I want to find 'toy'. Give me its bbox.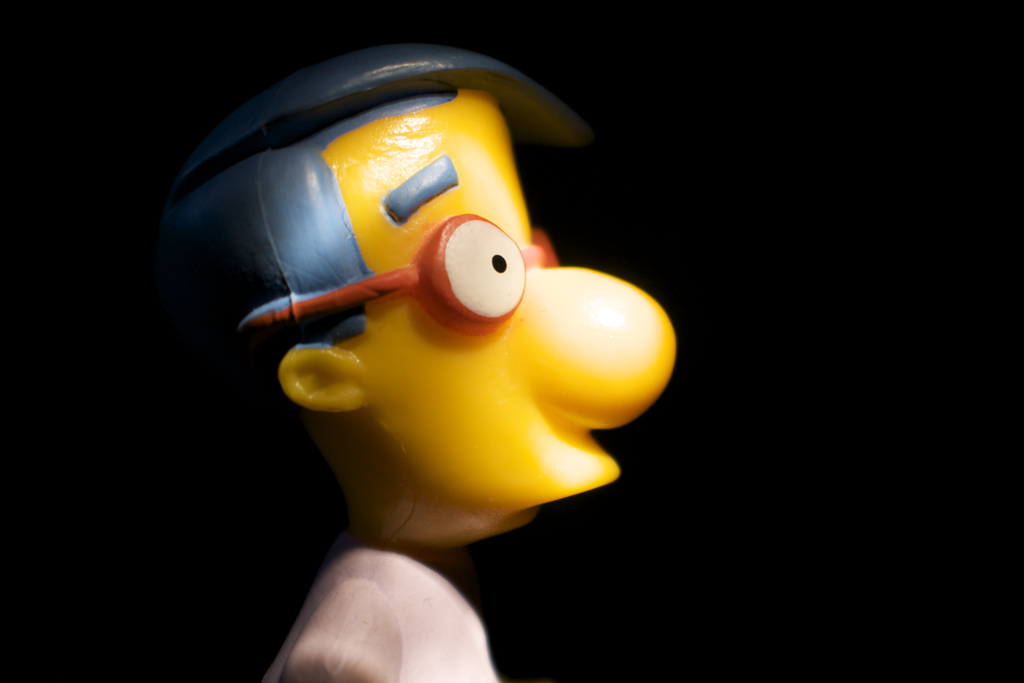
left=186, top=60, right=669, bottom=639.
